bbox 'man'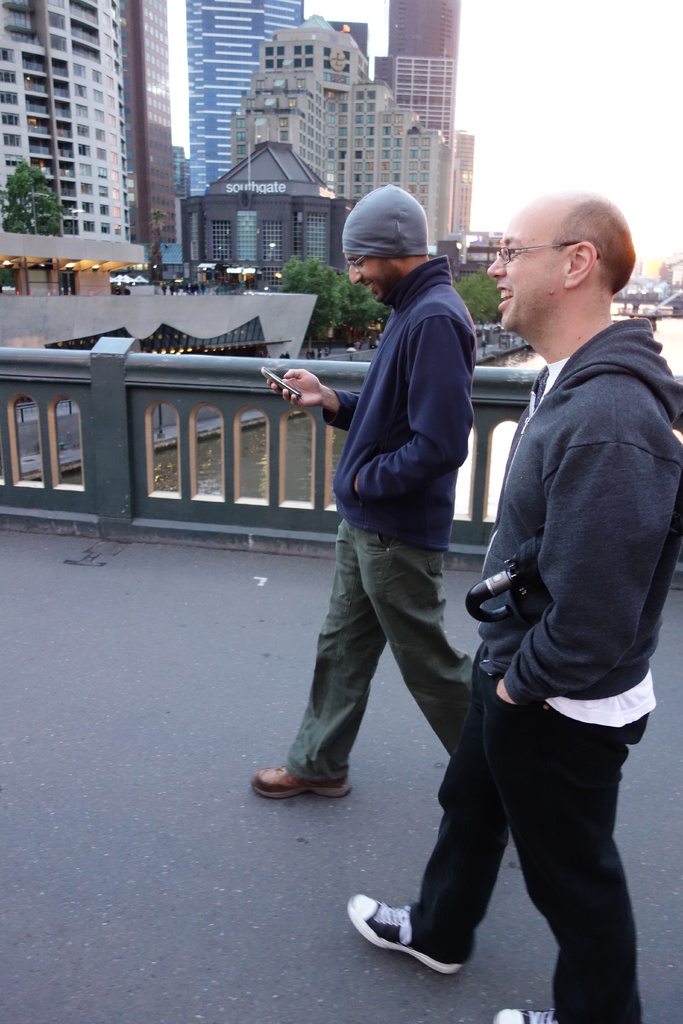
bbox=(352, 198, 682, 1023)
